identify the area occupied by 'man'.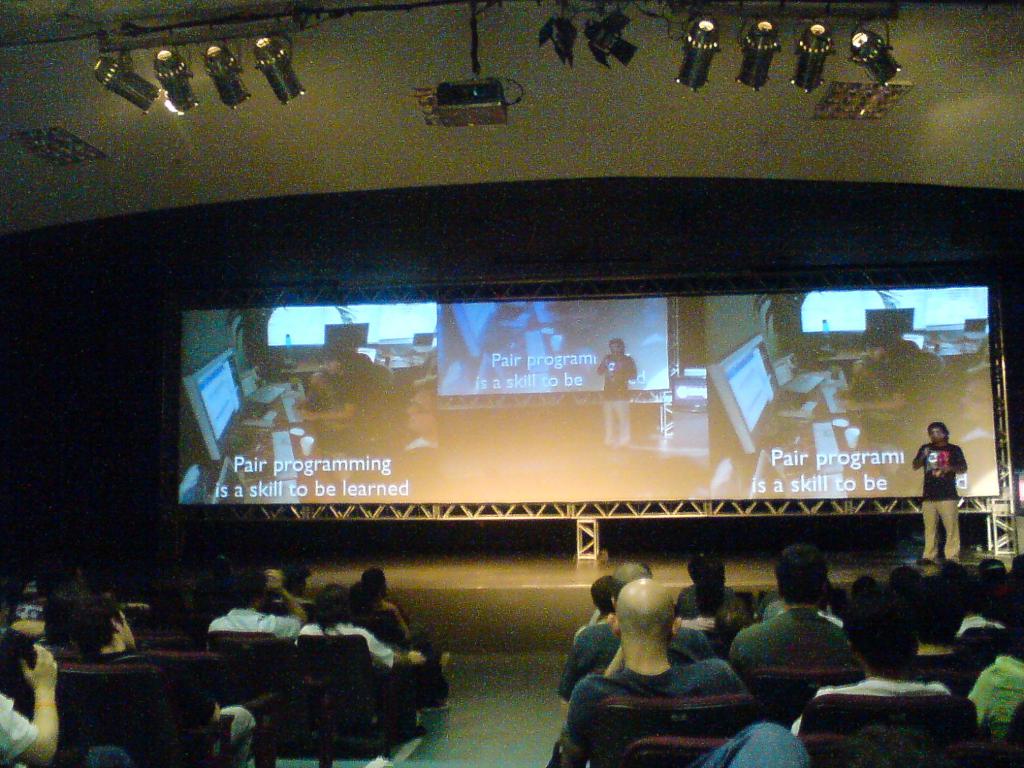
Area: 832,340,906,451.
